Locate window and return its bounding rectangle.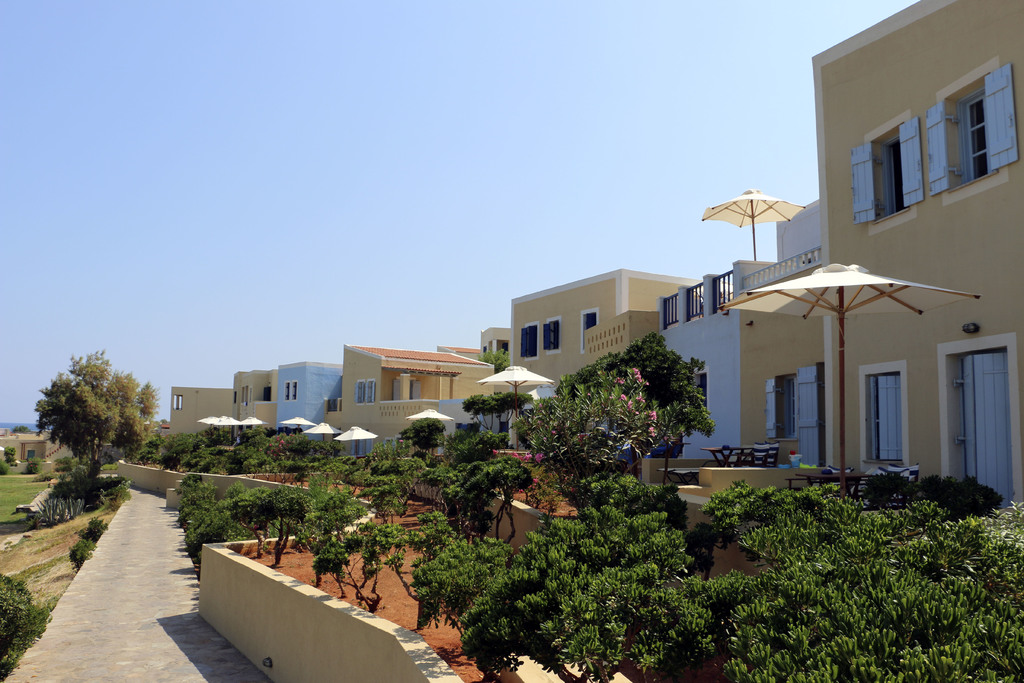
(865, 115, 906, 231).
